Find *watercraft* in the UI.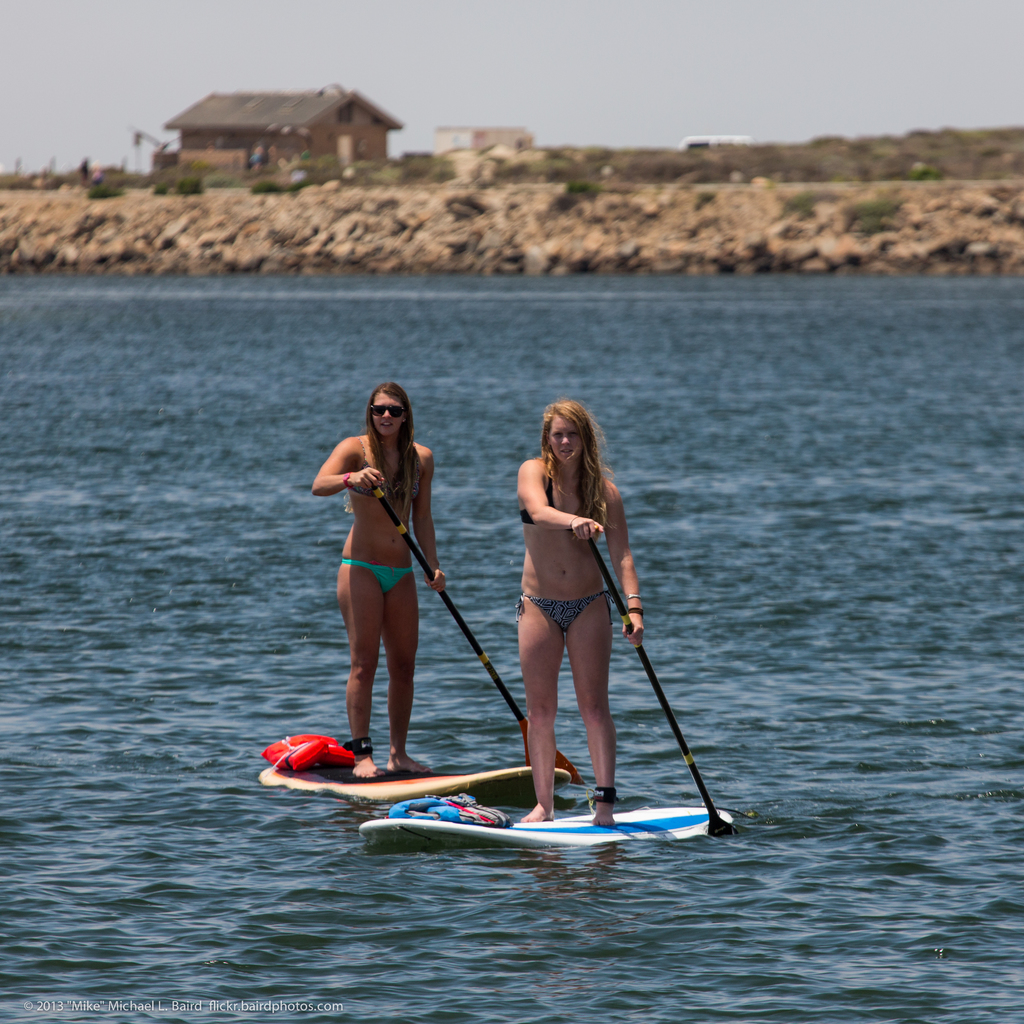
UI element at [x1=264, y1=765, x2=582, y2=803].
